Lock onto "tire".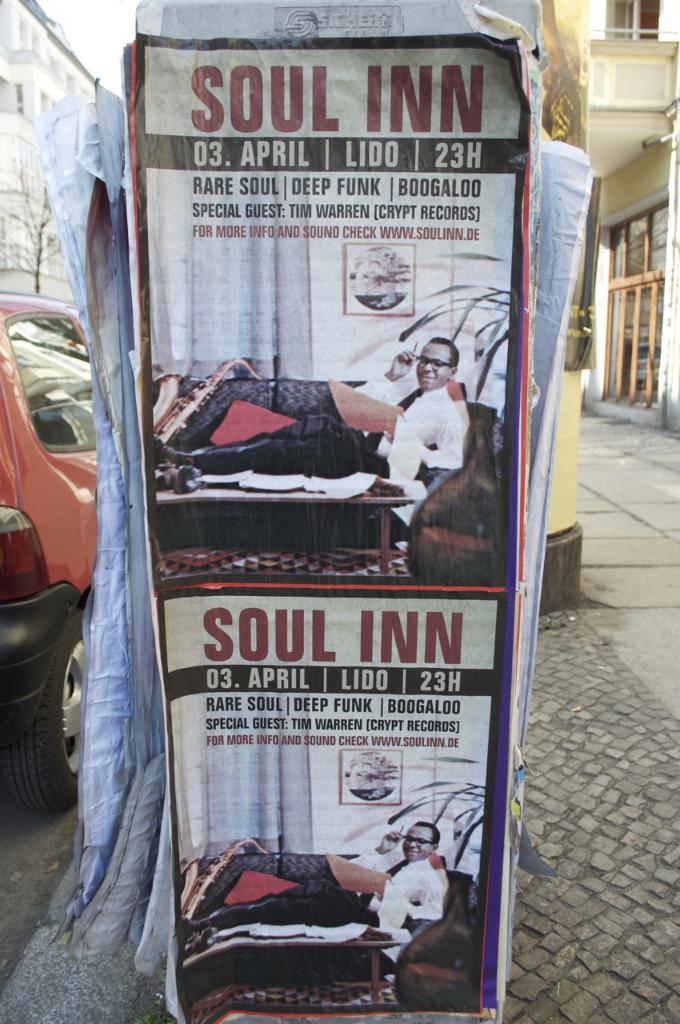
Locked: Rect(4, 606, 90, 854).
